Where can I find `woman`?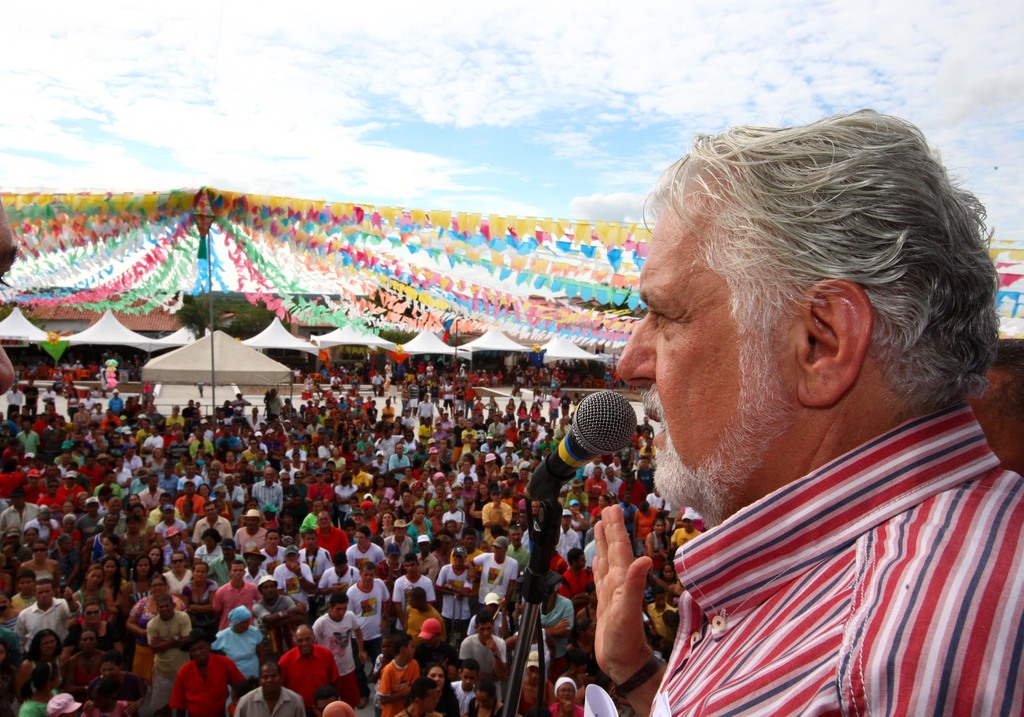
You can find it at bbox(469, 481, 490, 542).
